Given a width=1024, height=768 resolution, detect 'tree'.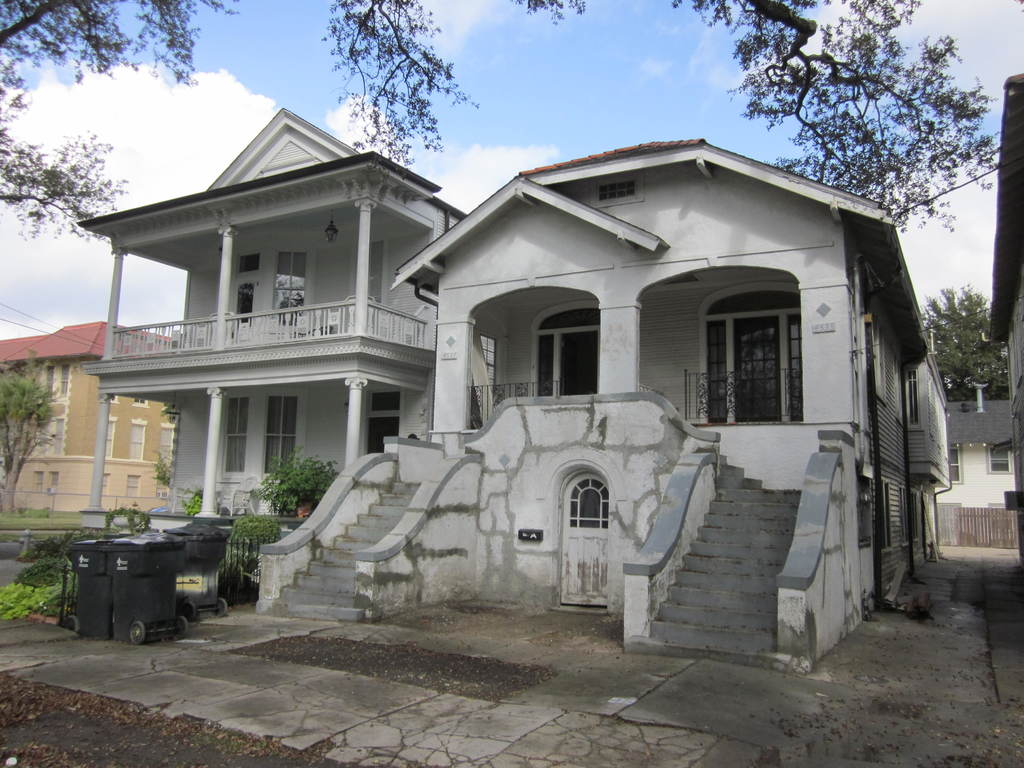
Rect(154, 443, 183, 486).
